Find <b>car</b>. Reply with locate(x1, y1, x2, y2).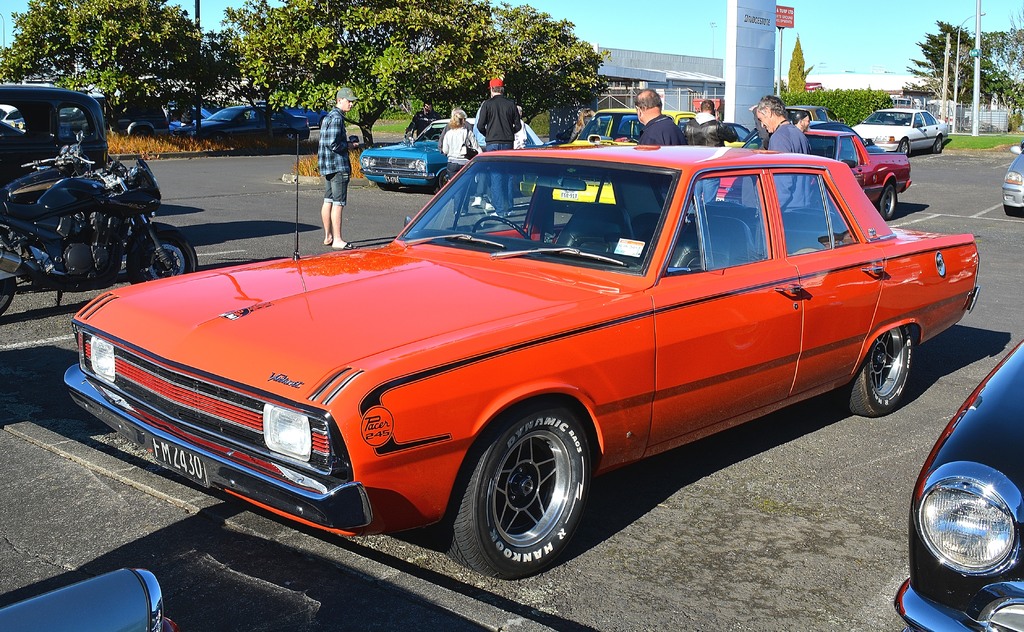
locate(61, 139, 982, 584).
